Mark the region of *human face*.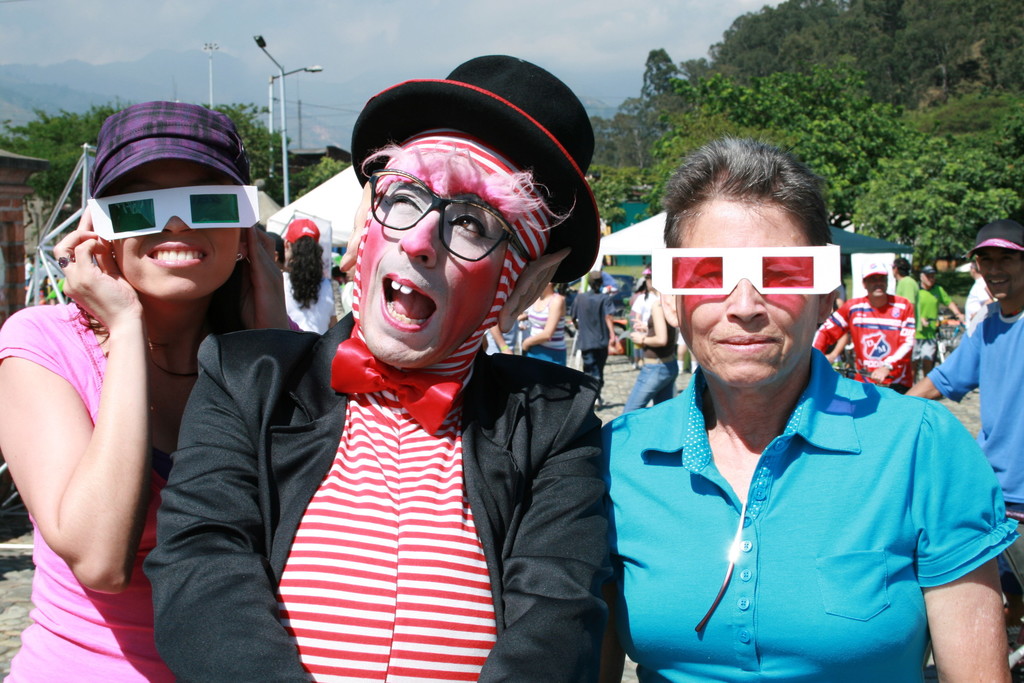
Region: BBox(865, 277, 887, 300).
